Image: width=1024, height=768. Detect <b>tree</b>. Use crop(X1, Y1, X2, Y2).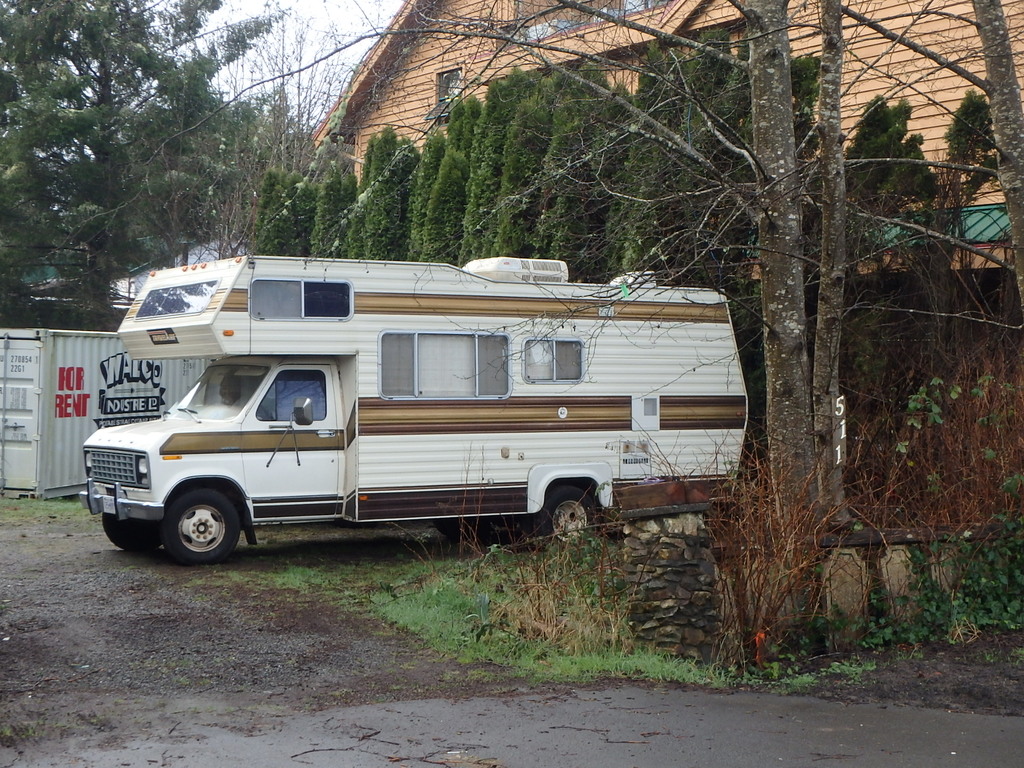
crop(303, 141, 360, 264).
